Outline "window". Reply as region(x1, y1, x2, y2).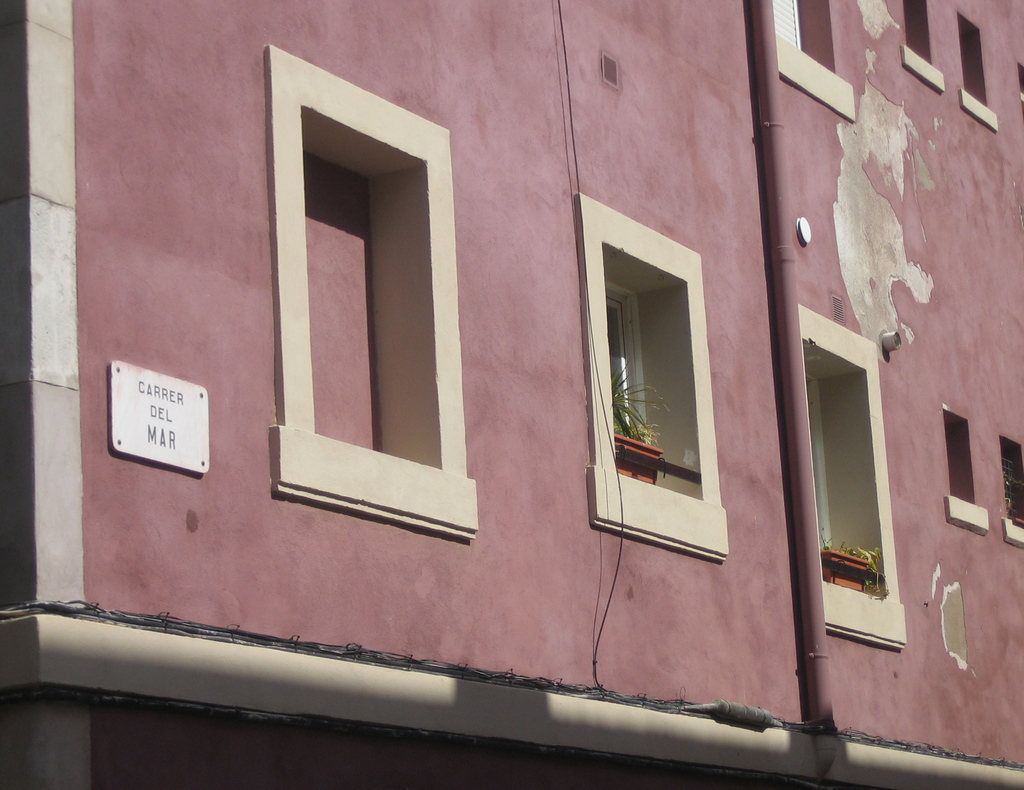
region(795, 300, 911, 646).
